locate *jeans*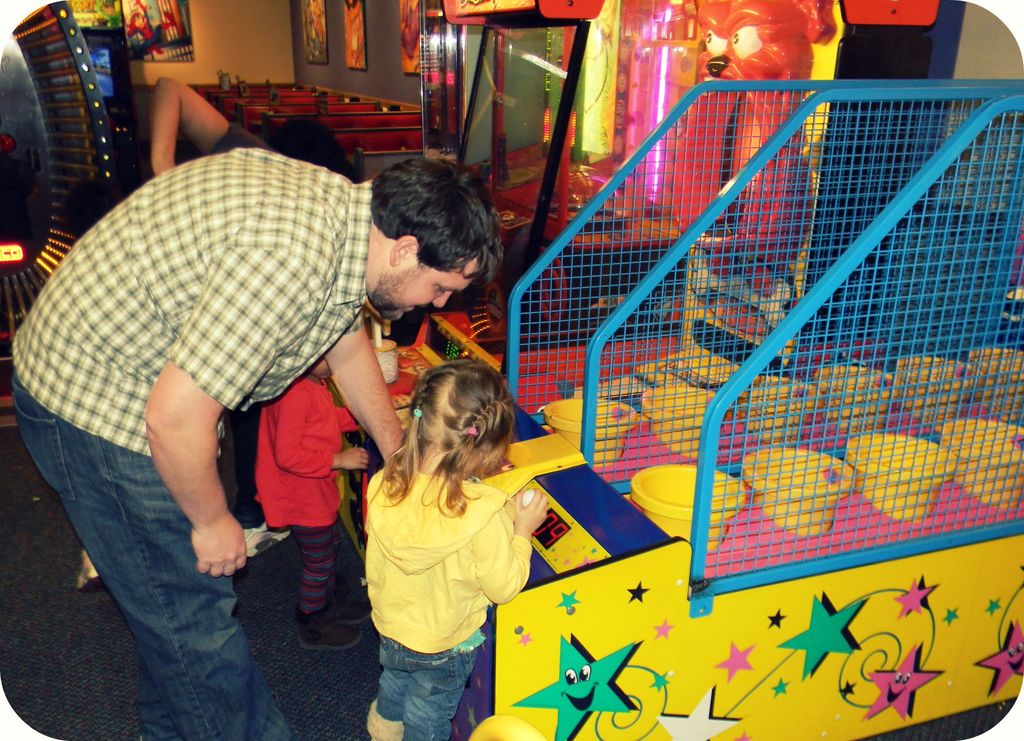
left=367, top=633, right=481, bottom=740
